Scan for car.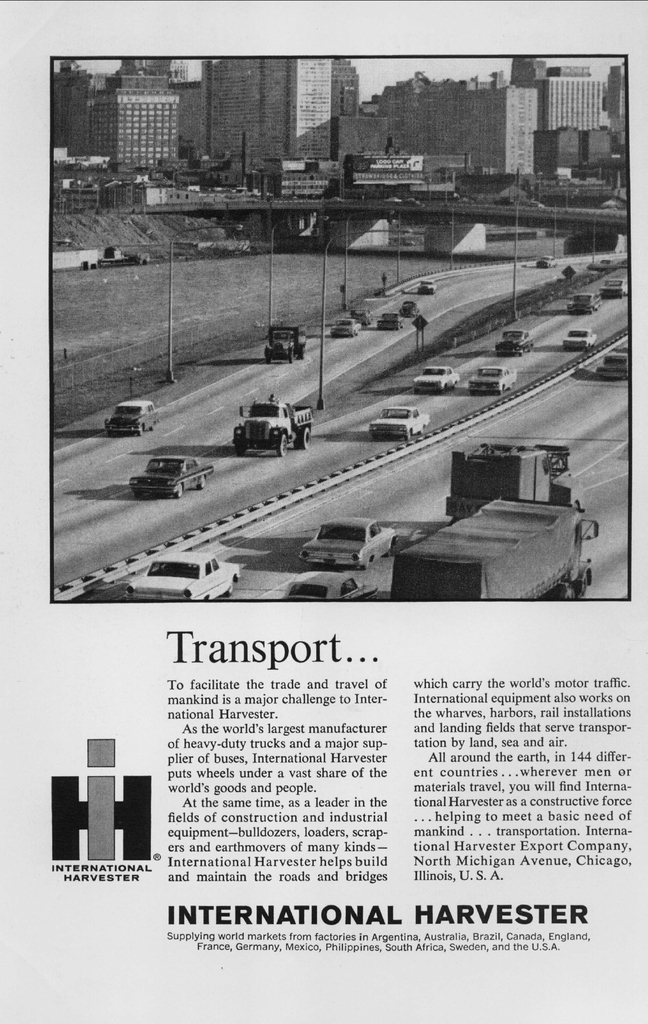
Scan result: bbox(420, 279, 437, 295).
